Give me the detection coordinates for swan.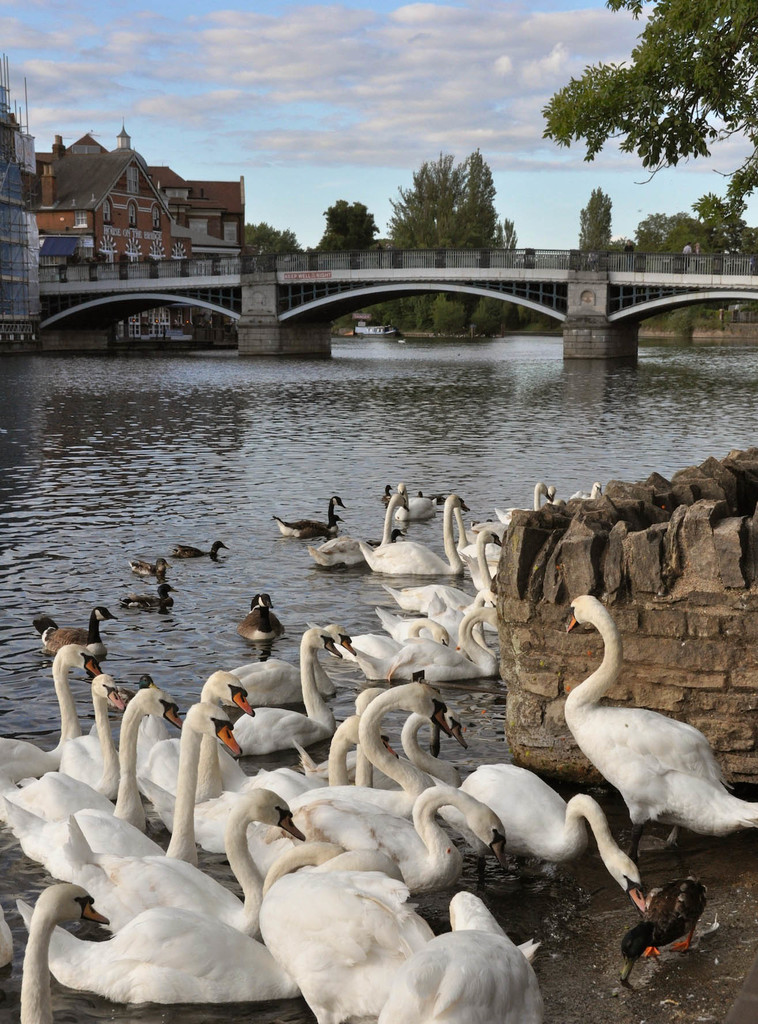
<region>550, 486, 564, 502</region>.
